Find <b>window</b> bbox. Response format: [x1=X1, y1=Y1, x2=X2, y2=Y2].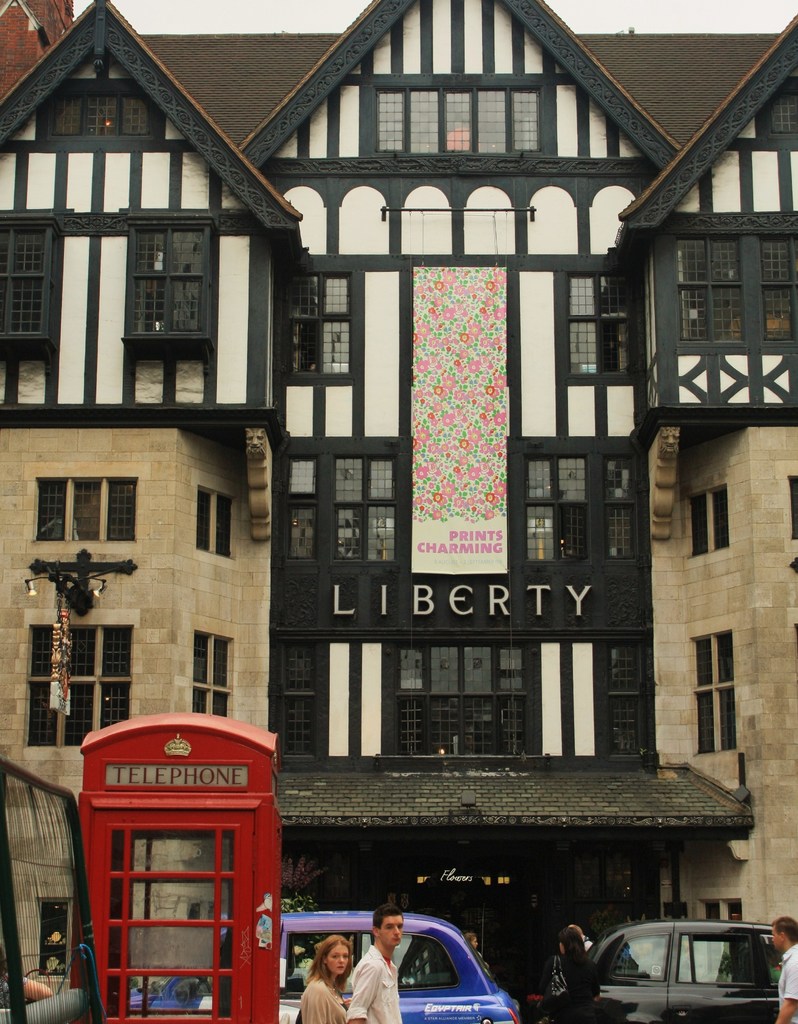
[x1=602, y1=455, x2=635, y2=557].
